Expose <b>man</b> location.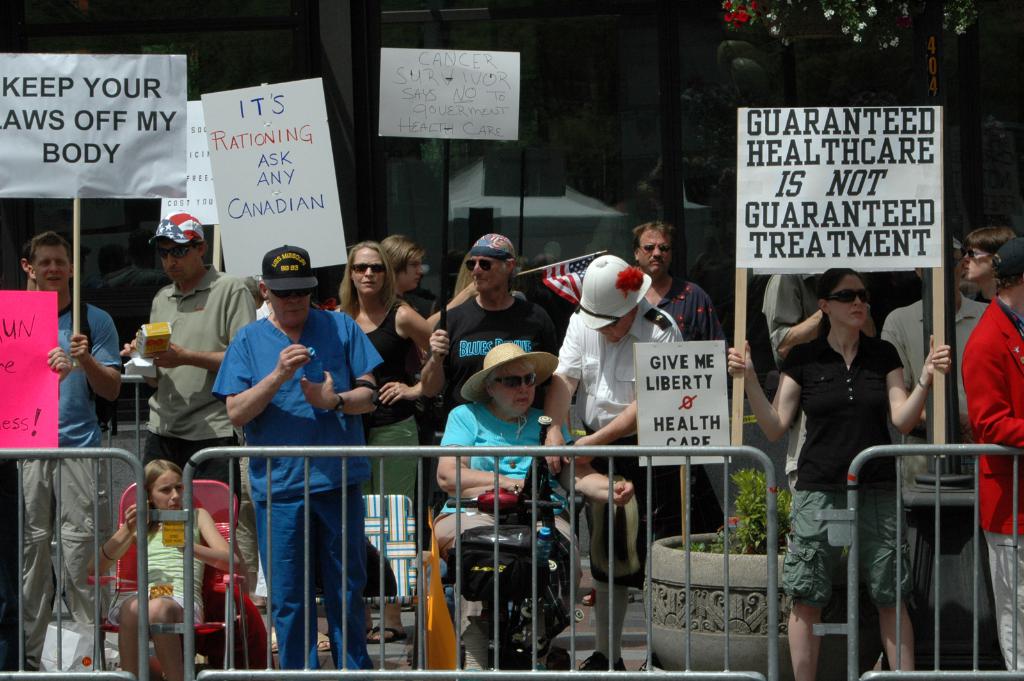
Exposed at {"left": 879, "top": 230, "right": 995, "bottom": 454}.
